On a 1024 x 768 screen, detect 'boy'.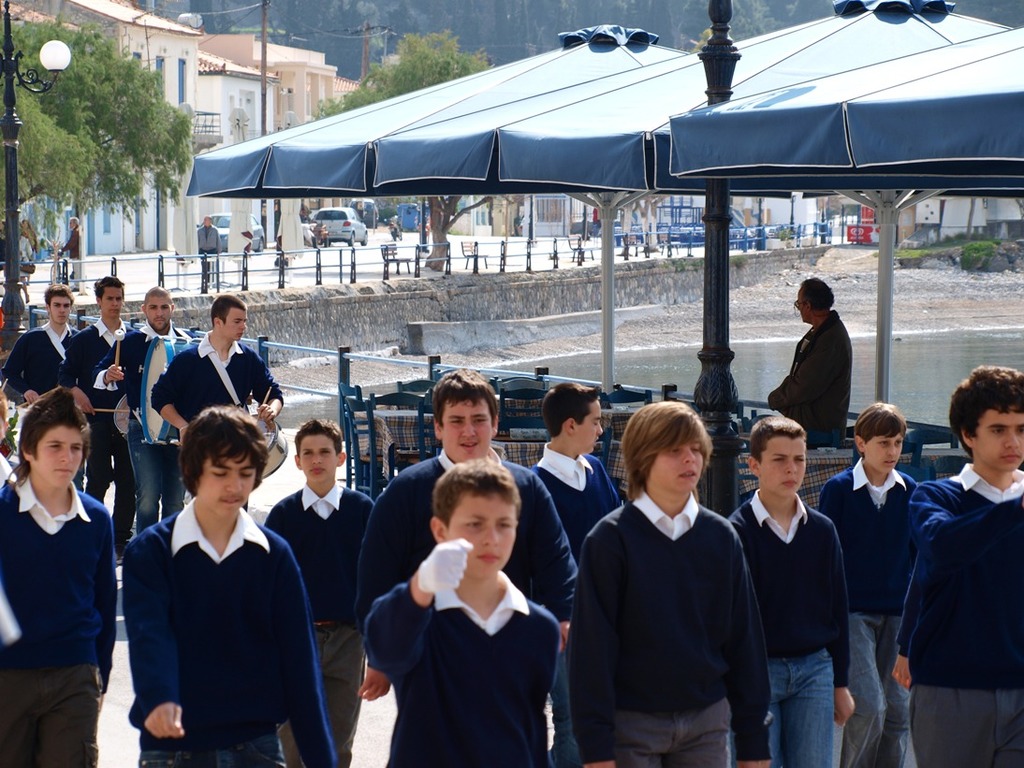
box(0, 283, 80, 403).
